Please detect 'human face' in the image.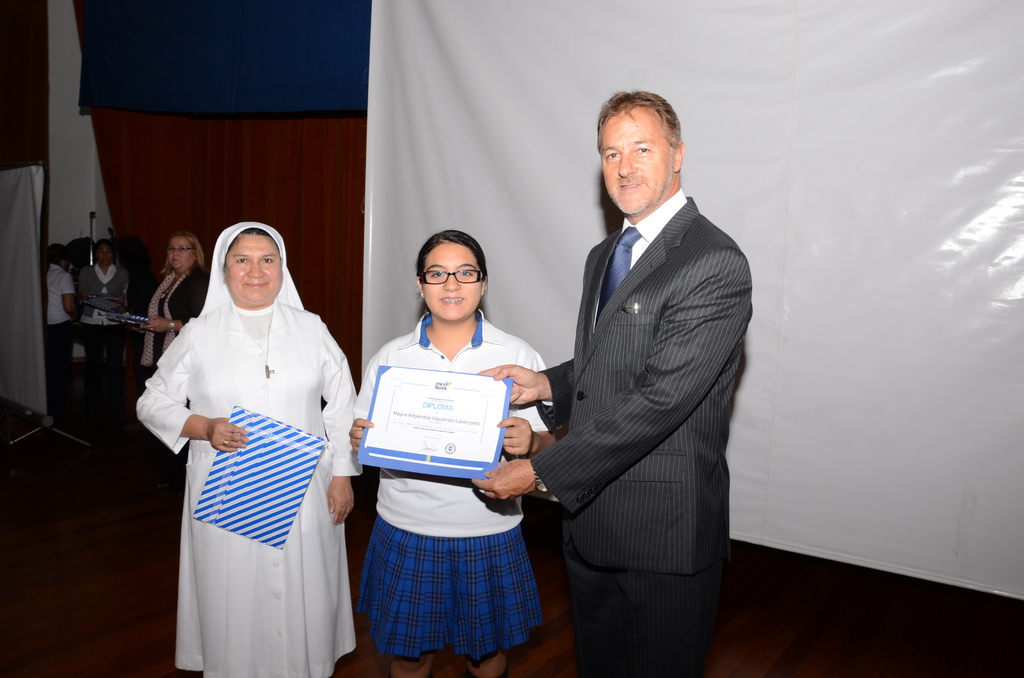
x1=168 y1=239 x2=199 y2=277.
